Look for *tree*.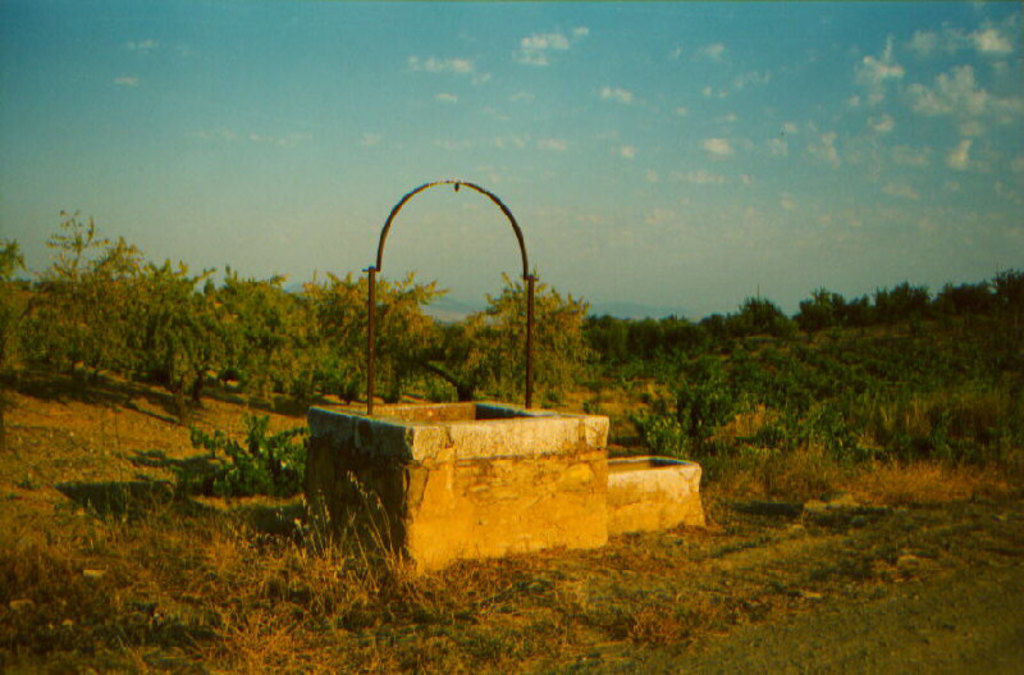
Found: BBox(732, 298, 794, 333).
